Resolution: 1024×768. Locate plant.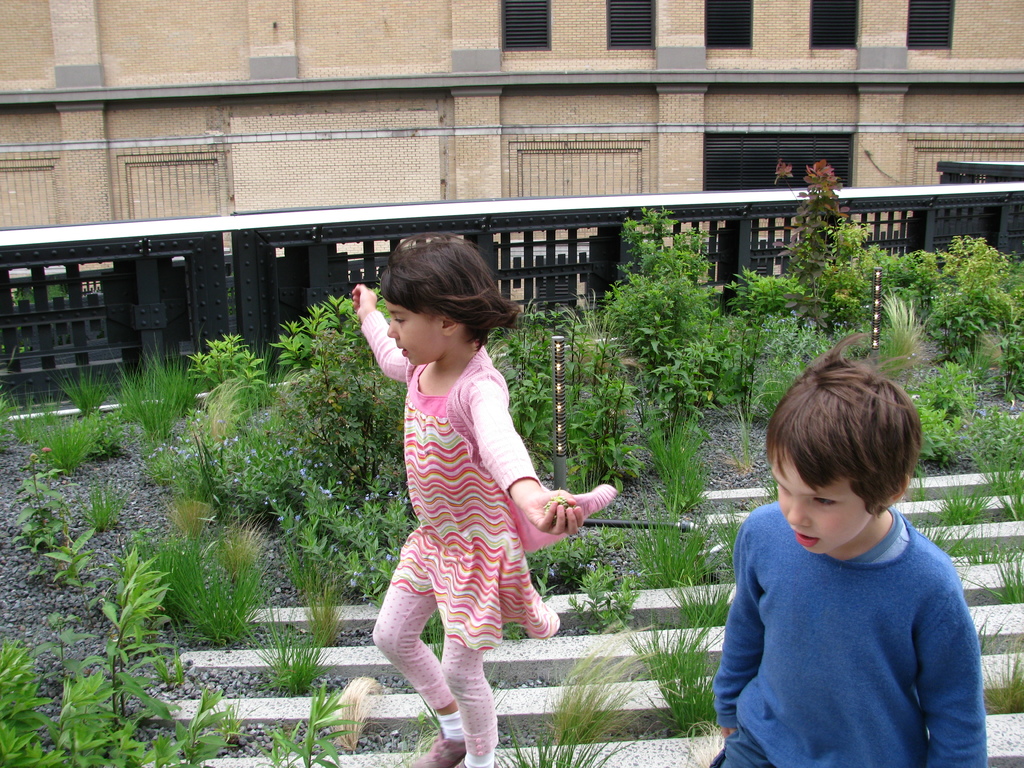
<box>965,407,1022,470</box>.
